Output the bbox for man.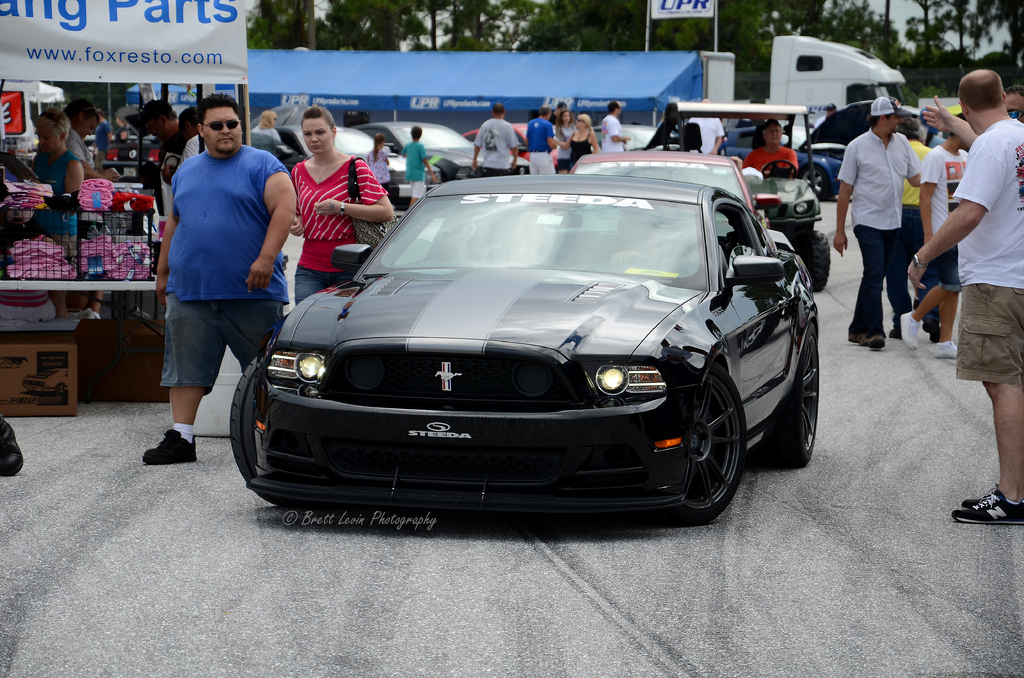
<bbox>915, 69, 1023, 525</bbox>.
